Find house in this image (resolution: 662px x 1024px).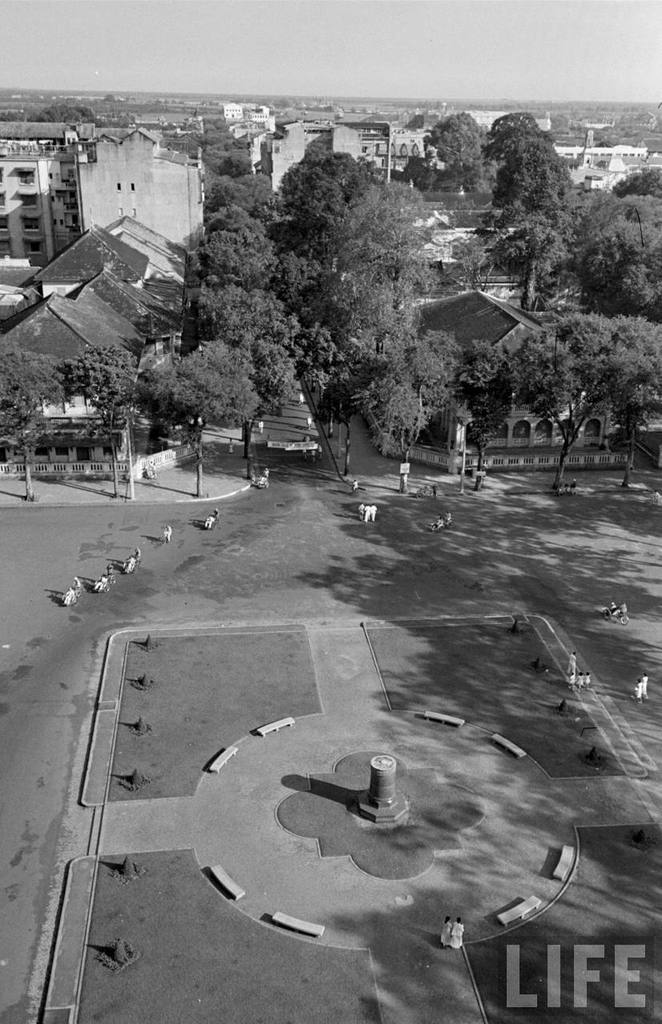
[73, 125, 215, 258].
